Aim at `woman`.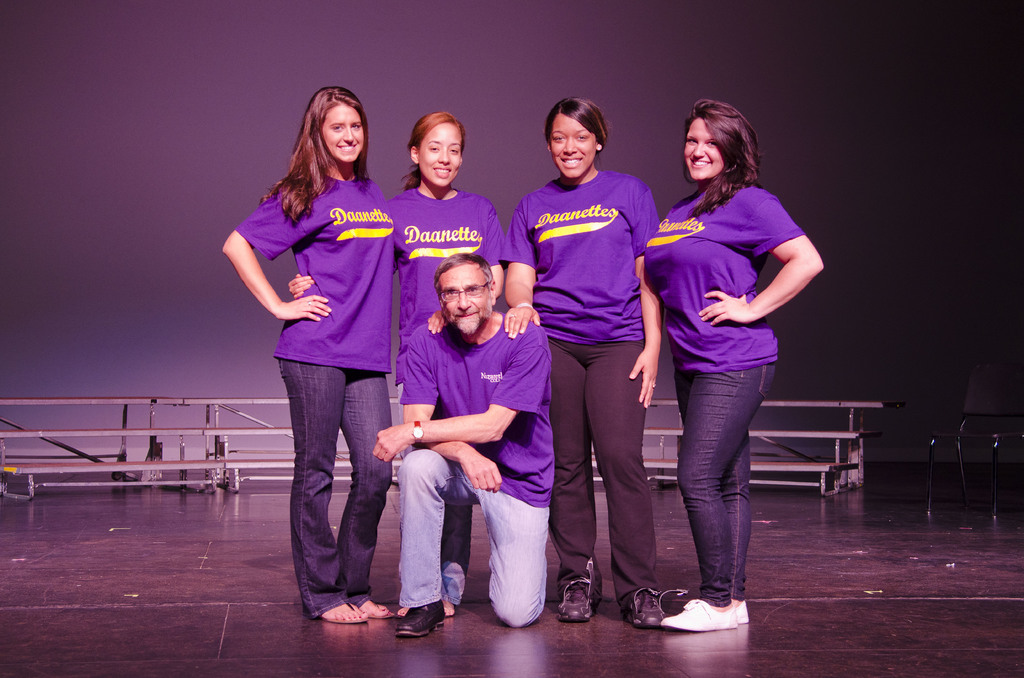
Aimed at locate(639, 95, 825, 634).
